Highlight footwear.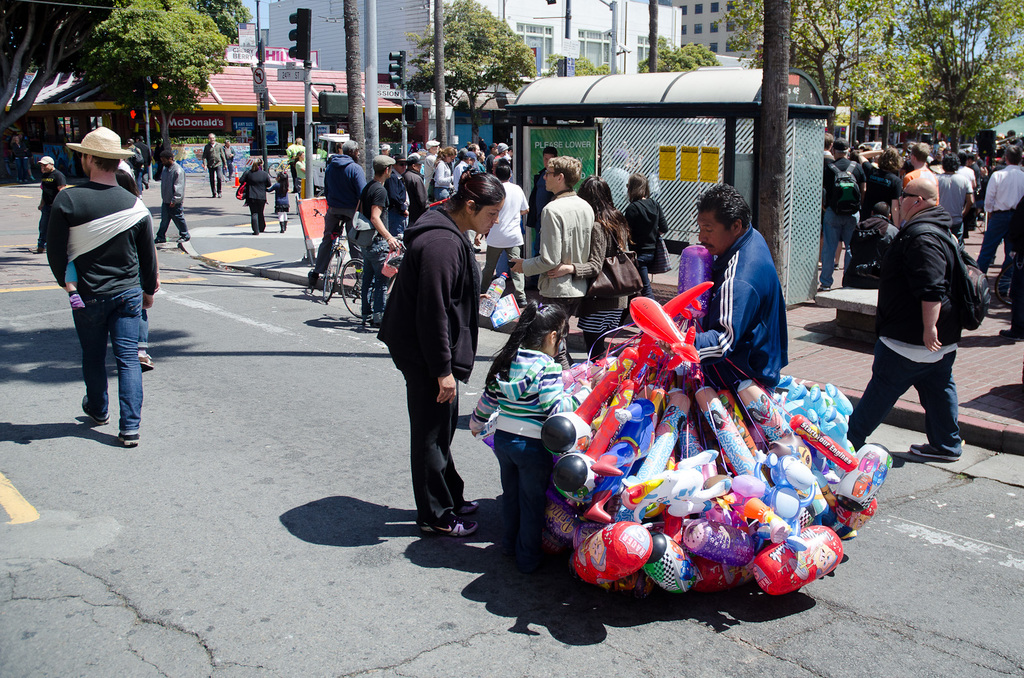
Highlighted region: {"x1": 419, "y1": 487, "x2": 482, "y2": 555}.
